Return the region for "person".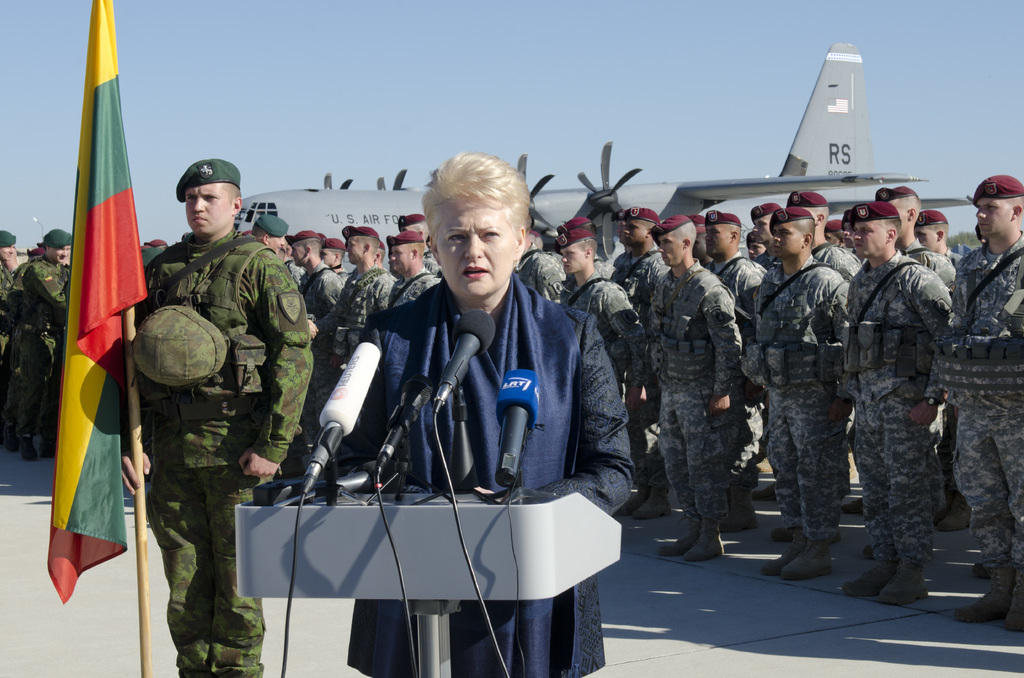
left=940, top=176, right=1023, bottom=632.
